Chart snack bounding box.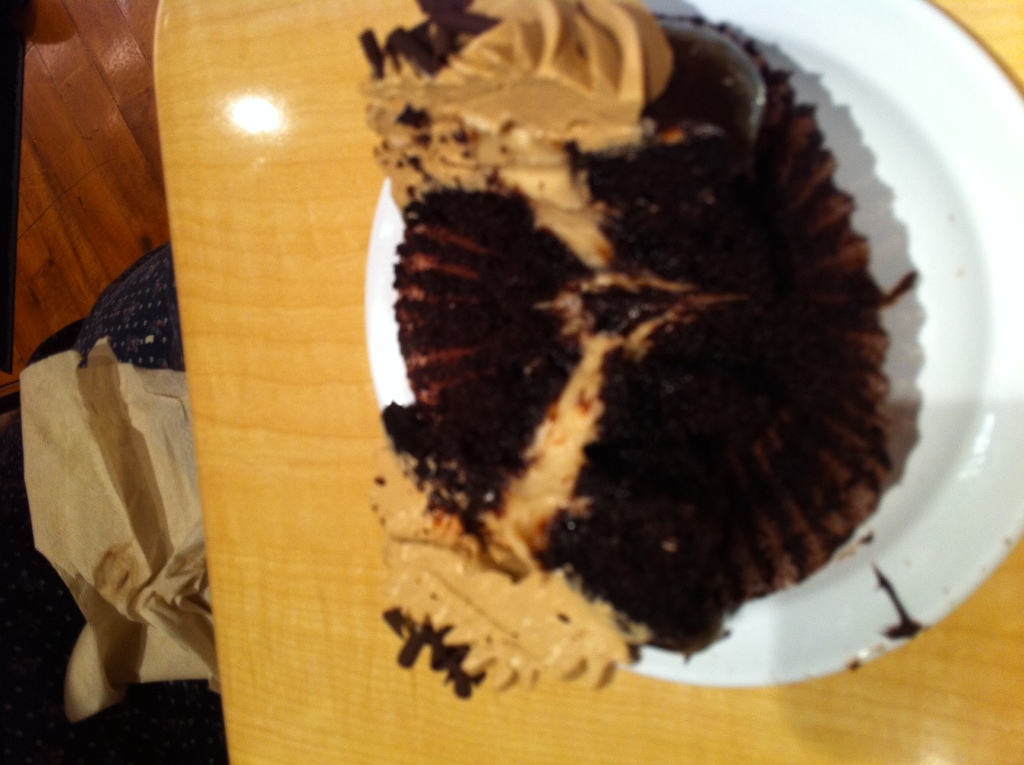
Charted: Rect(228, 25, 947, 673).
